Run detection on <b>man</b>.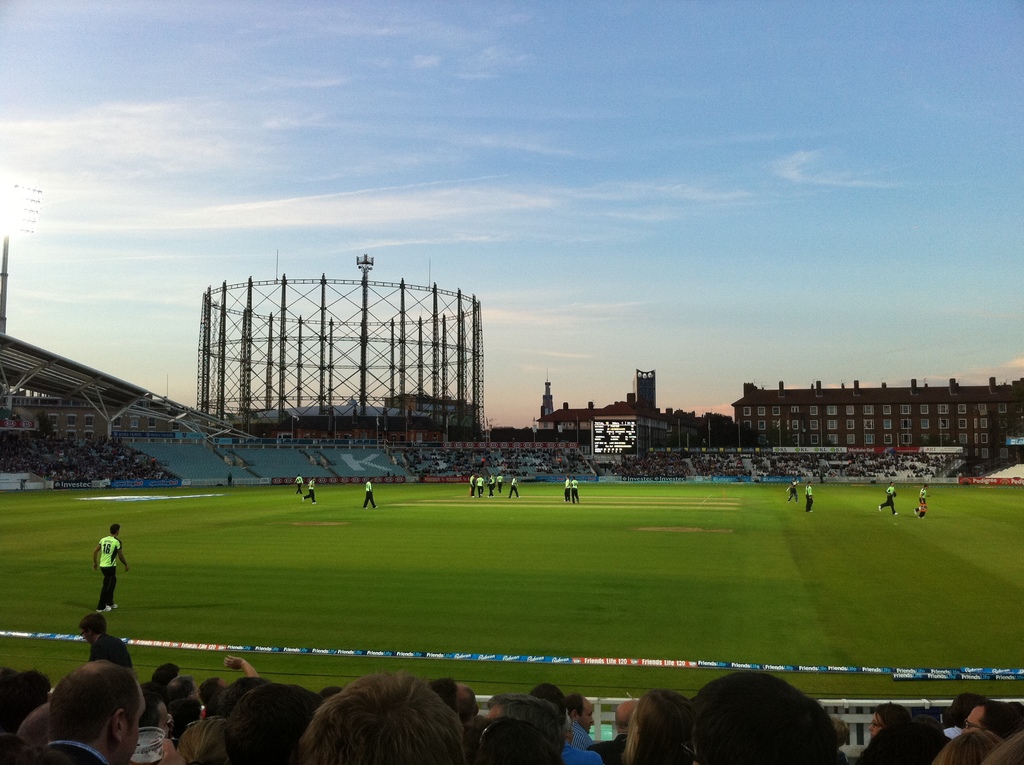
Result: <bbox>787, 476, 799, 504</bbox>.
